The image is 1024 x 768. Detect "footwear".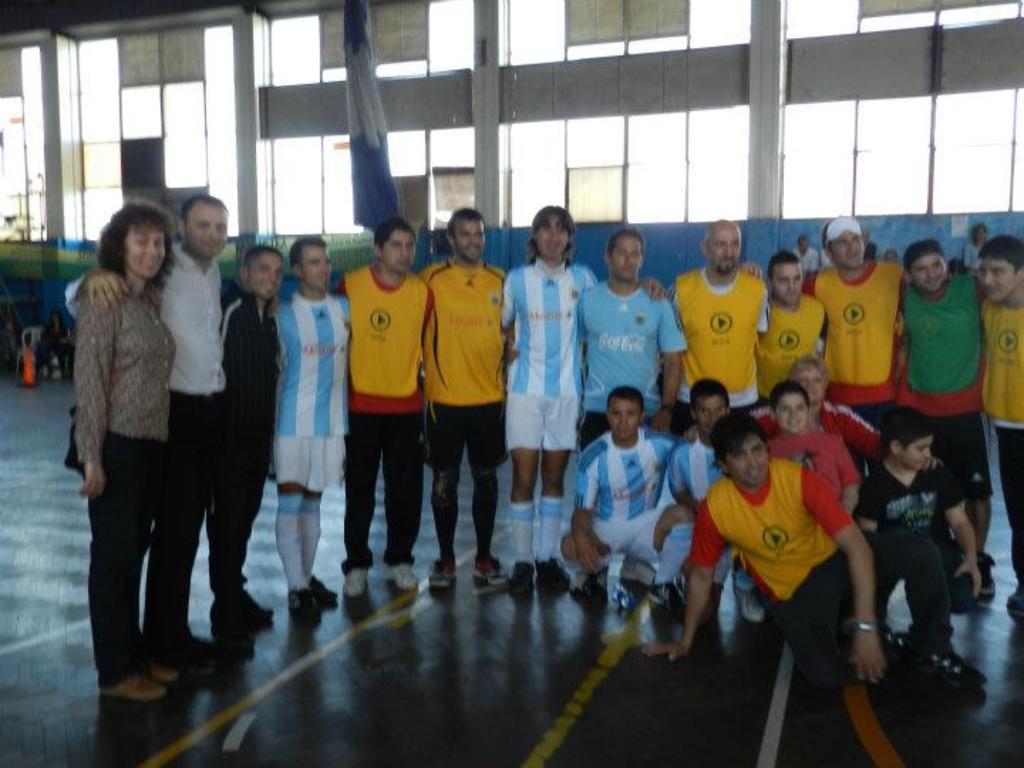
Detection: bbox=[306, 567, 343, 609].
